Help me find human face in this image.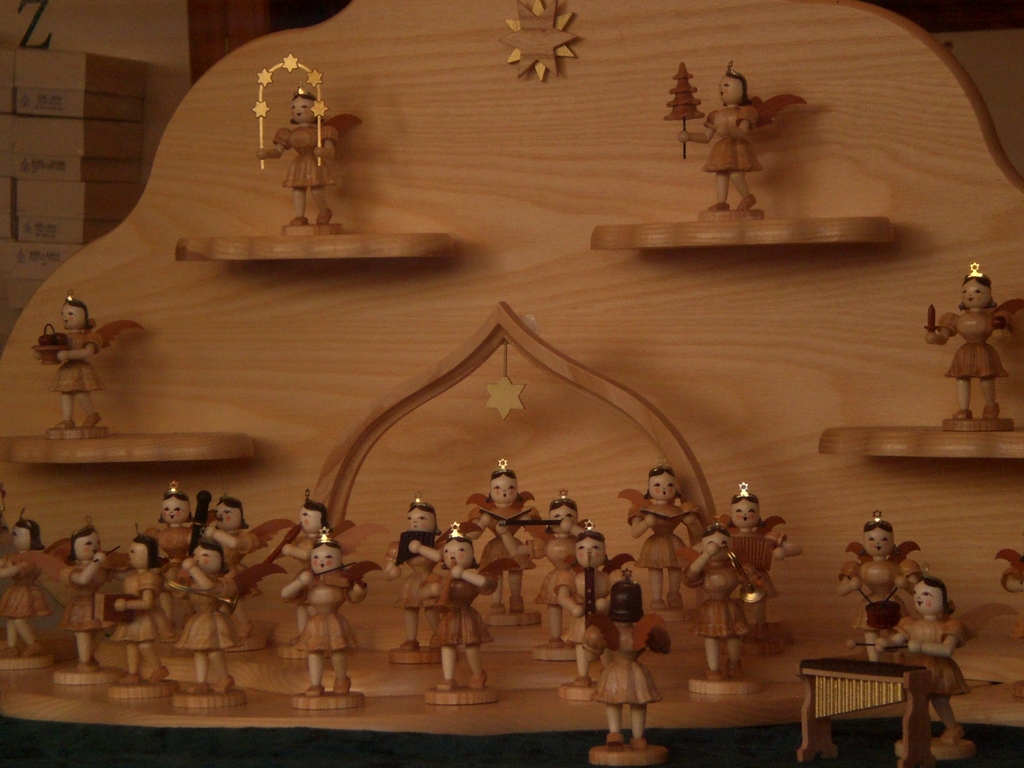
Found it: [left=648, top=476, right=675, bottom=502].
